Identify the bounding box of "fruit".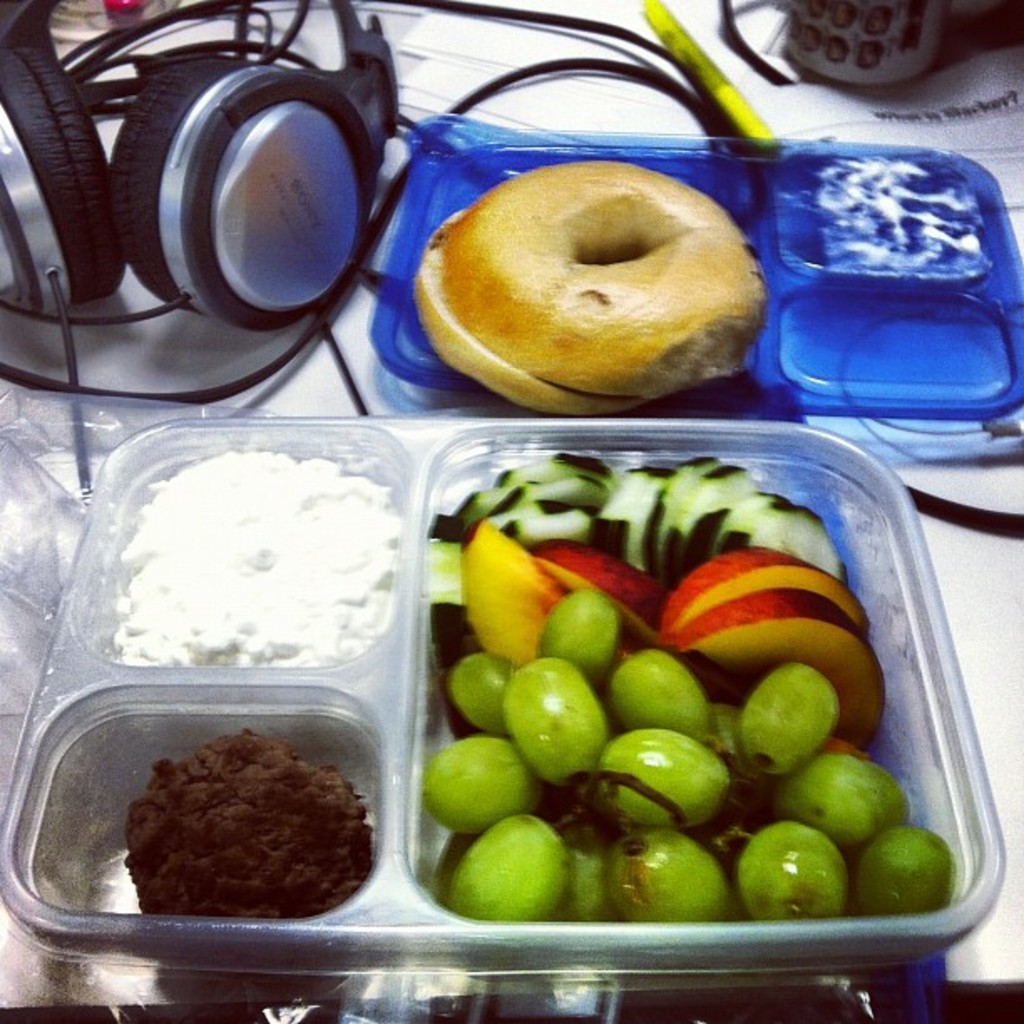
(left=761, top=817, right=882, bottom=942).
